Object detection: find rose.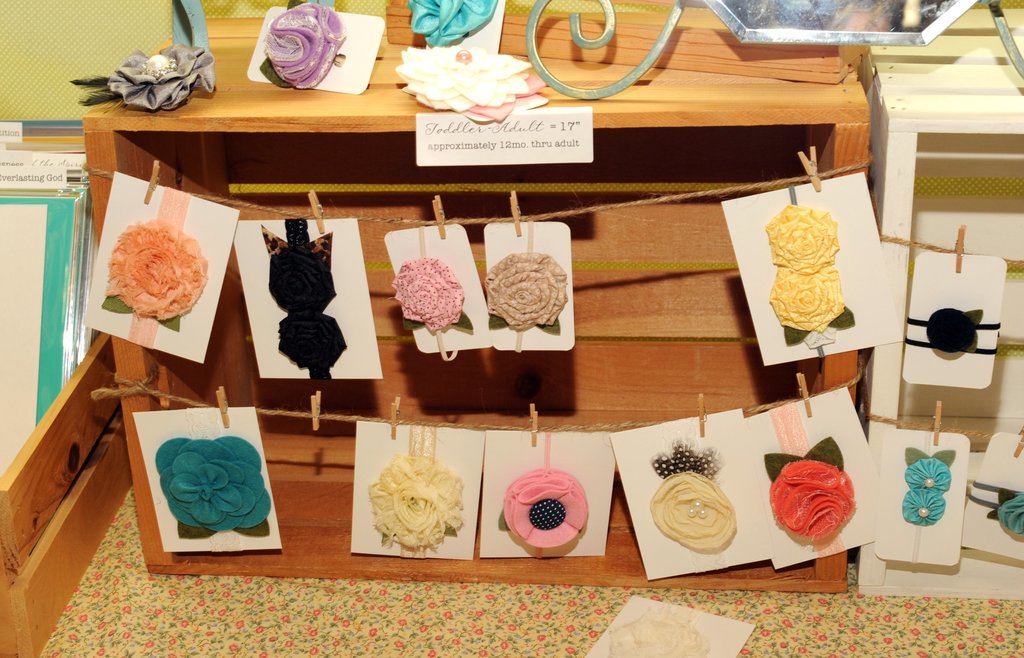
{"x1": 993, "y1": 489, "x2": 1023, "y2": 538}.
